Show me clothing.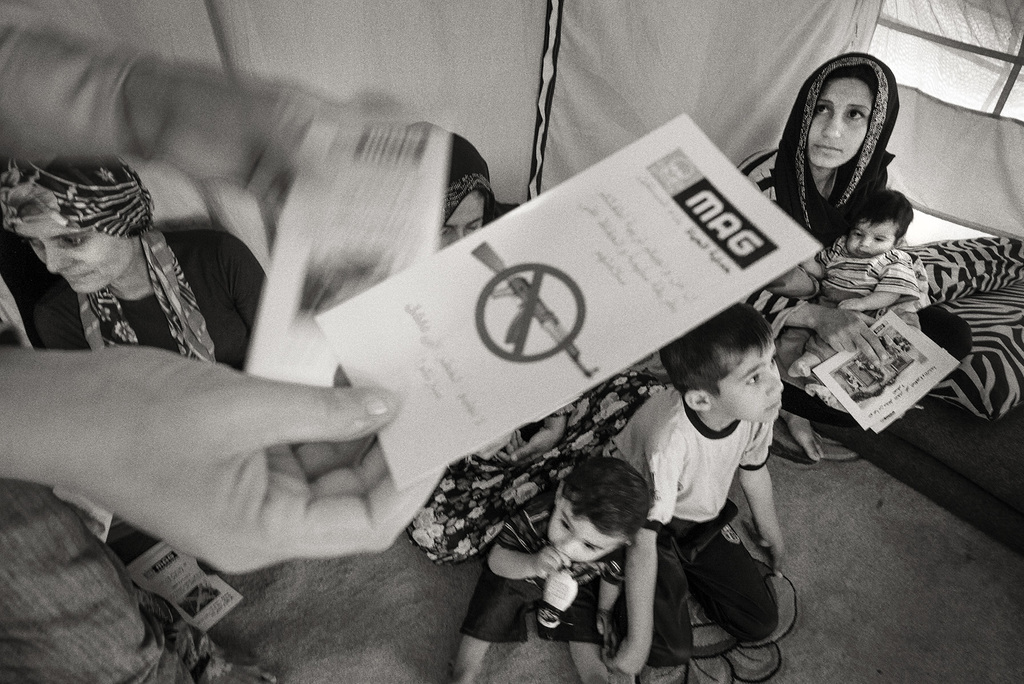
clothing is here: region(8, 163, 271, 384).
